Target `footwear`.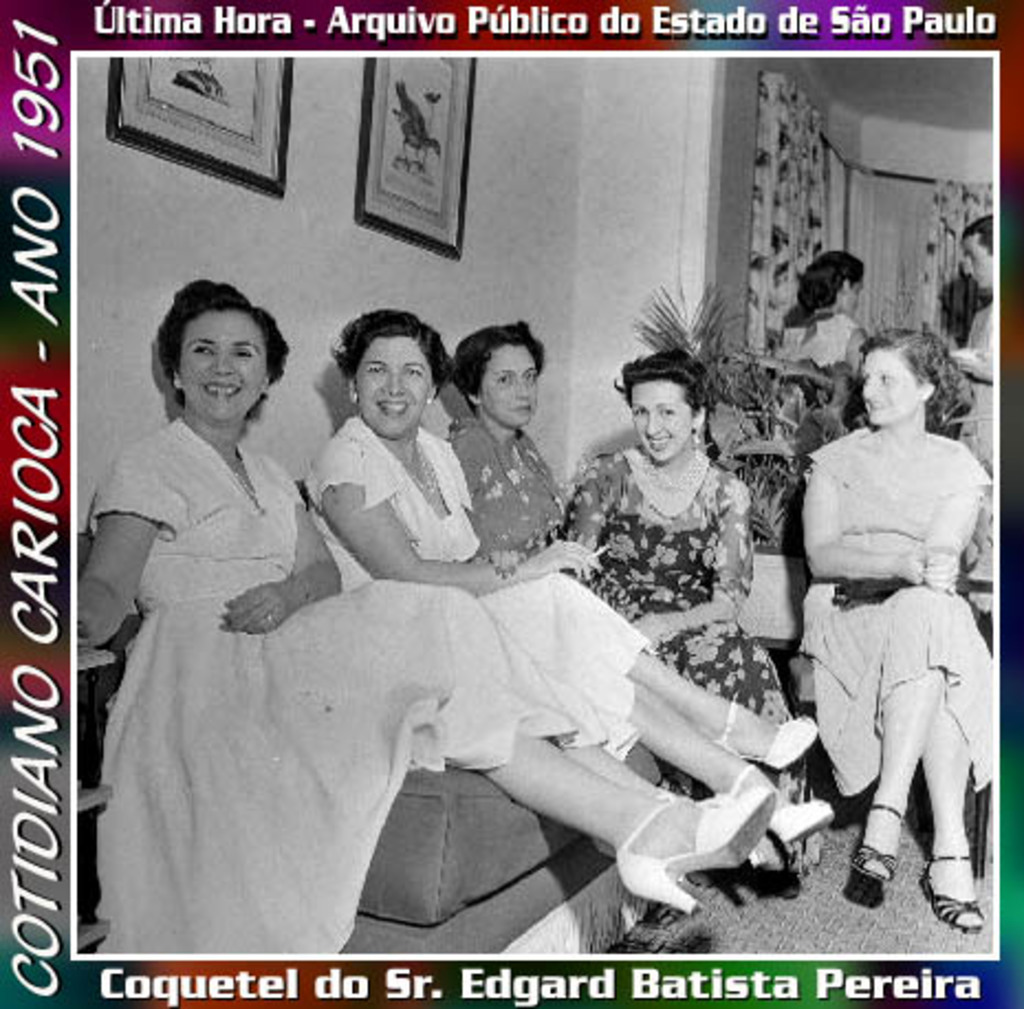
Target region: box(916, 853, 987, 927).
